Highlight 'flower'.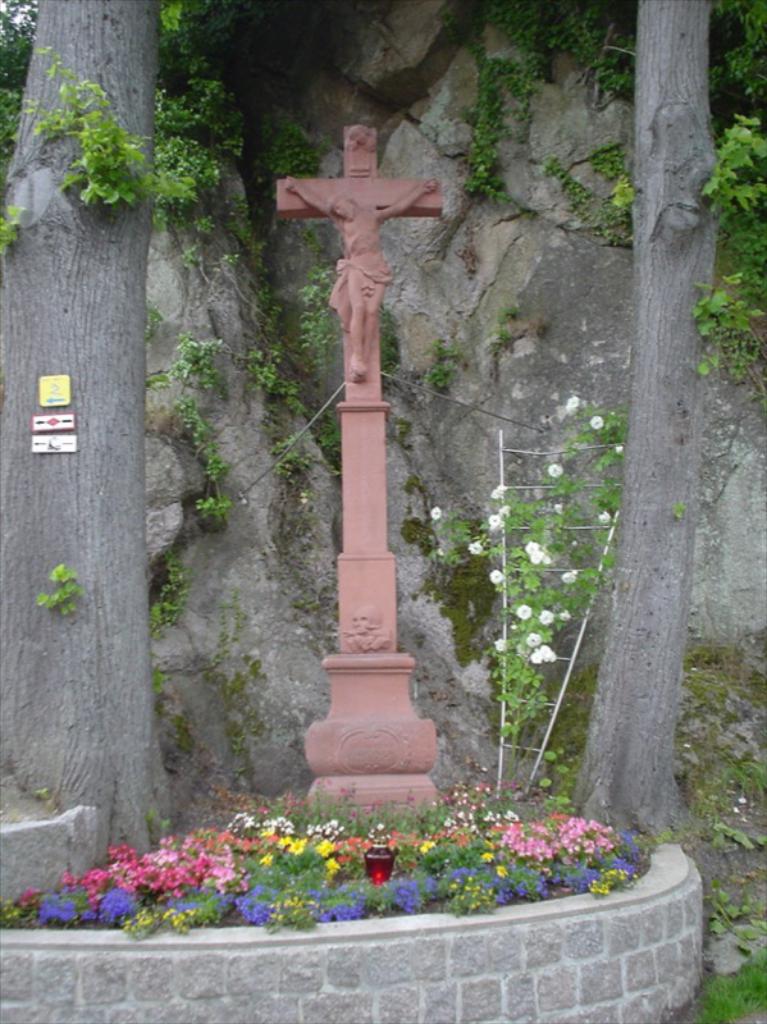
Highlighted region: left=424, top=502, right=451, bottom=524.
